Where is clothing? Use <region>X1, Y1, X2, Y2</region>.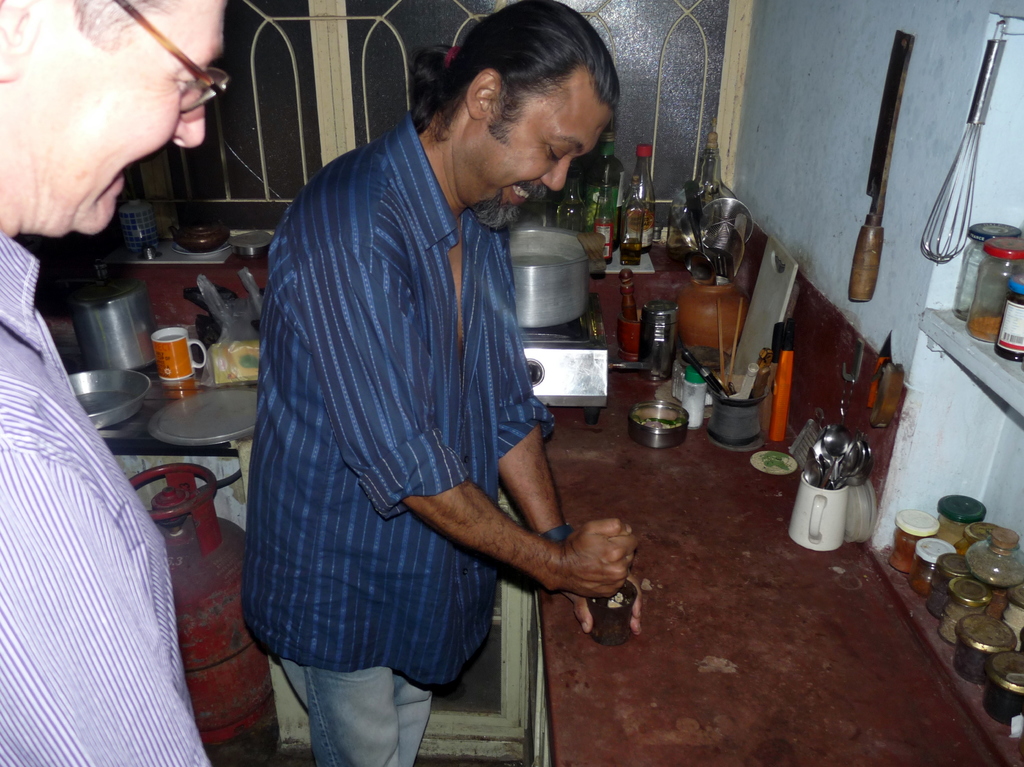
<region>0, 230, 213, 766</region>.
